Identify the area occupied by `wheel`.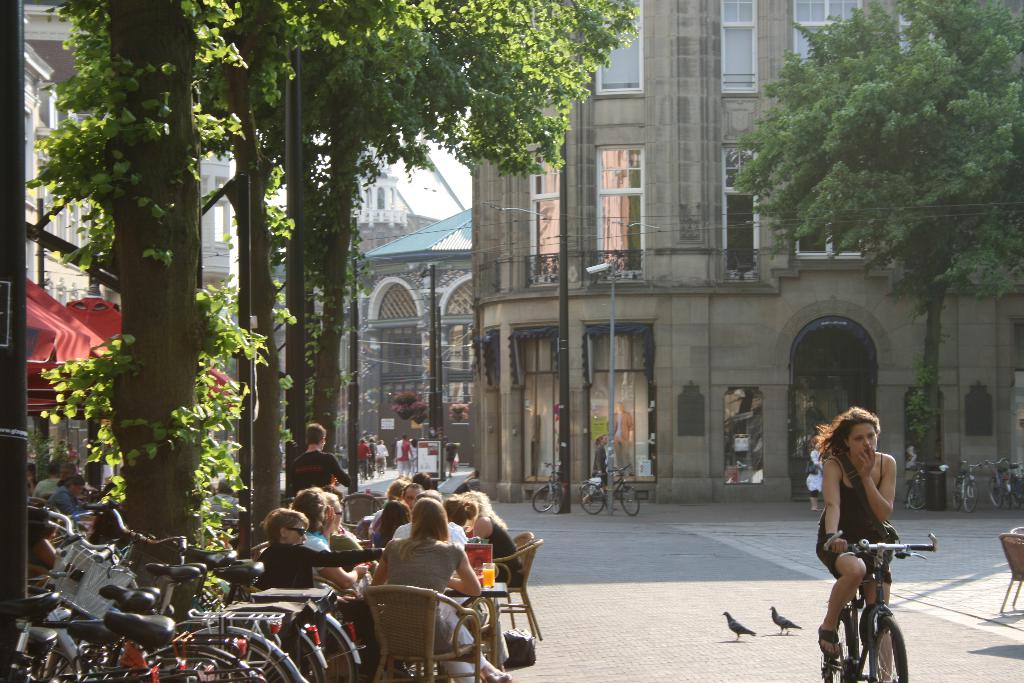
Area: (x1=820, y1=614, x2=853, y2=682).
